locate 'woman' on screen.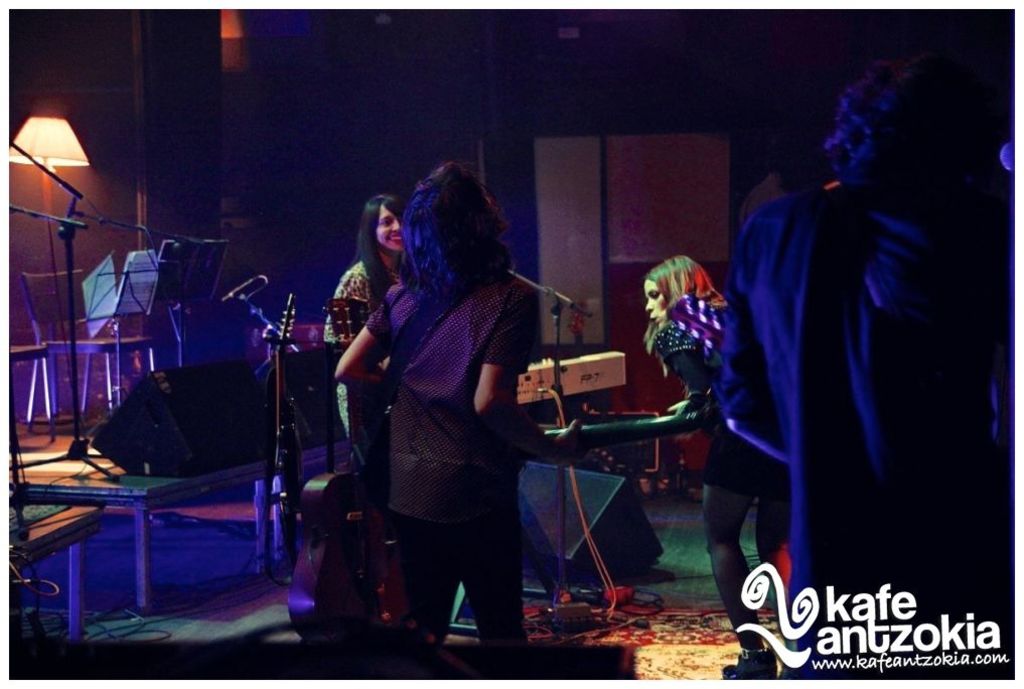
On screen at box=[634, 258, 803, 685].
